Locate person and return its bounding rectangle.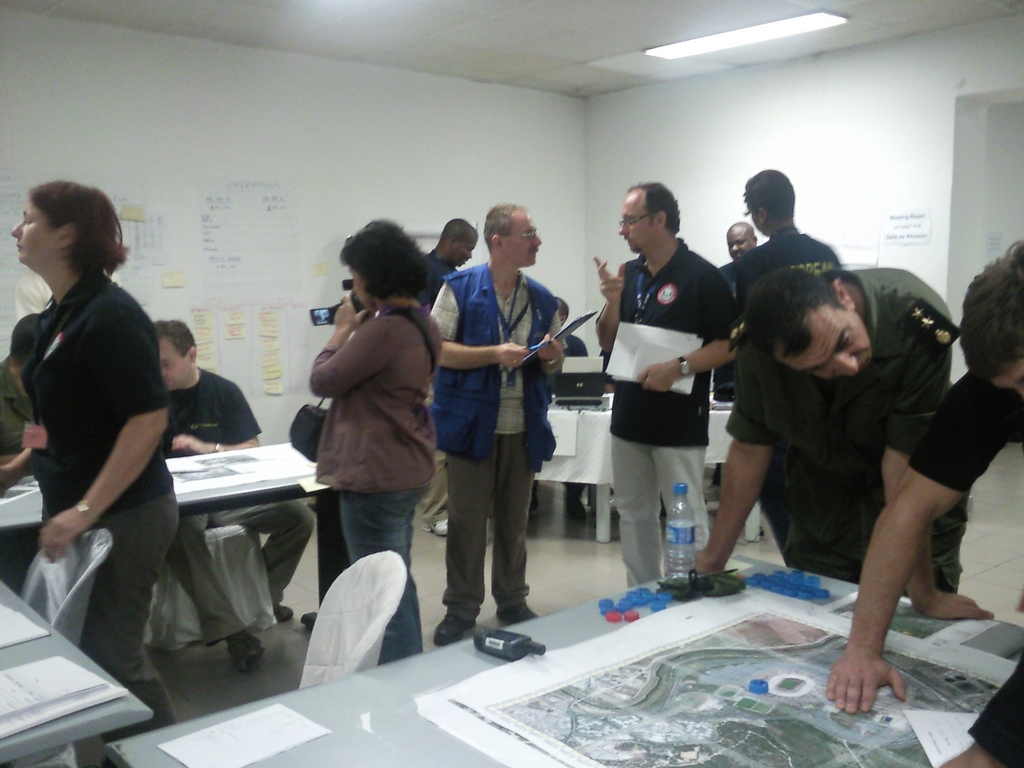
Rect(592, 186, 735, 587).
